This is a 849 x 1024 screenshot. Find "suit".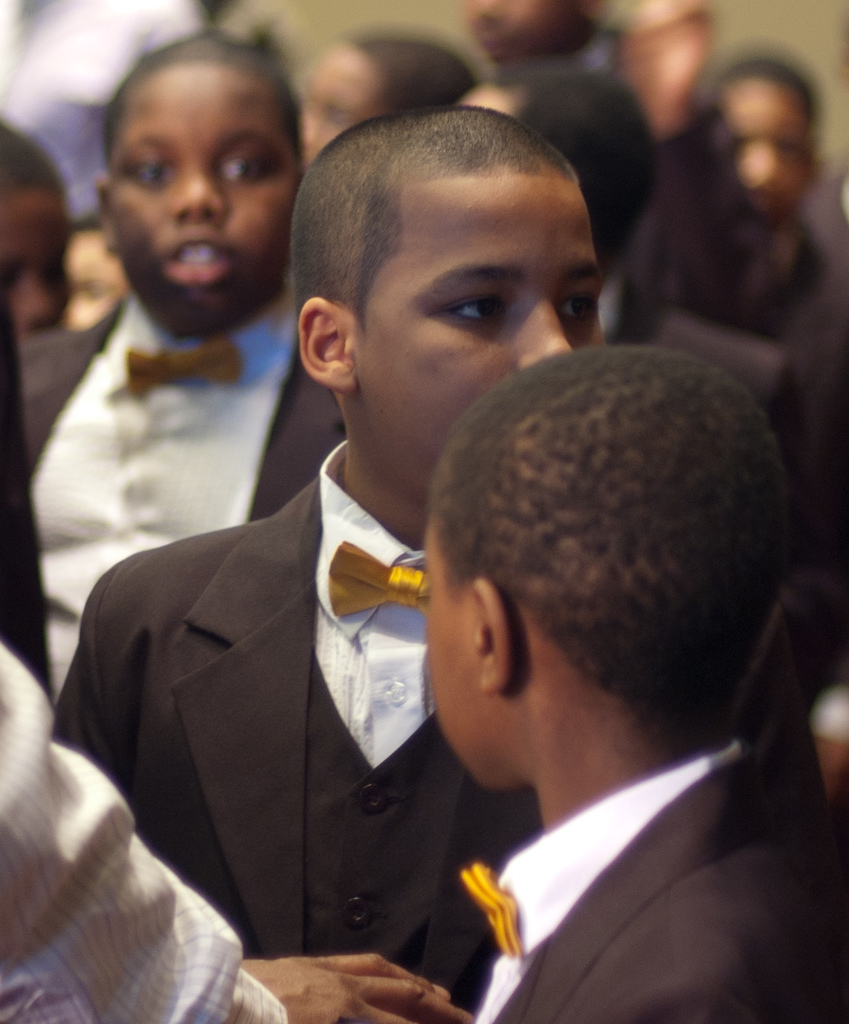
Bounding box: 464,736,844,1023.
